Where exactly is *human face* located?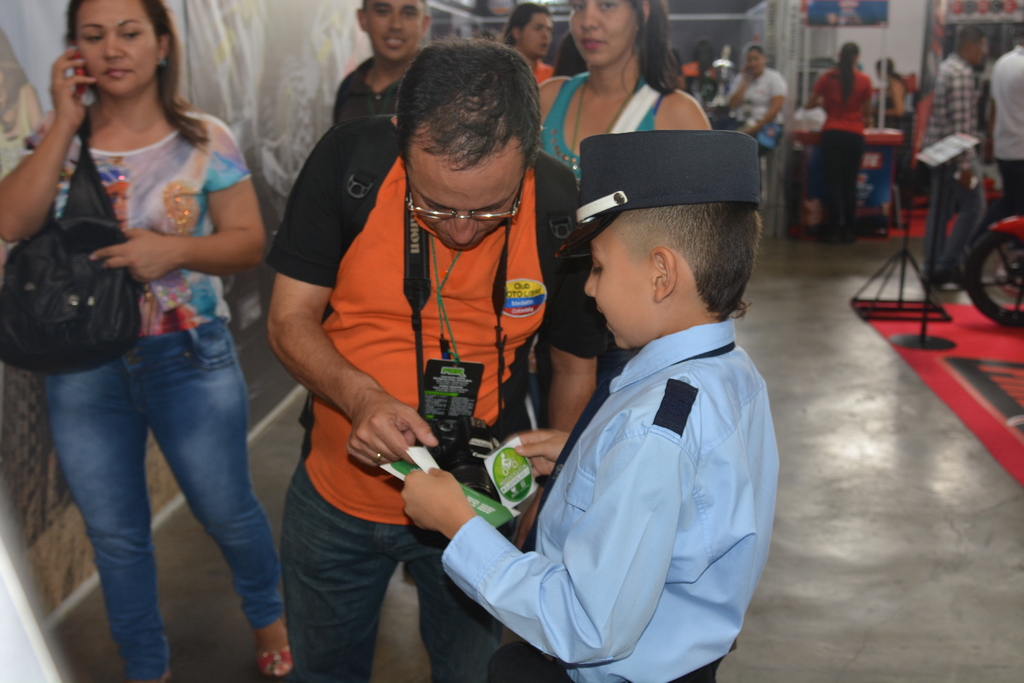
Its bounding box is 584, 226, 664, 352.
